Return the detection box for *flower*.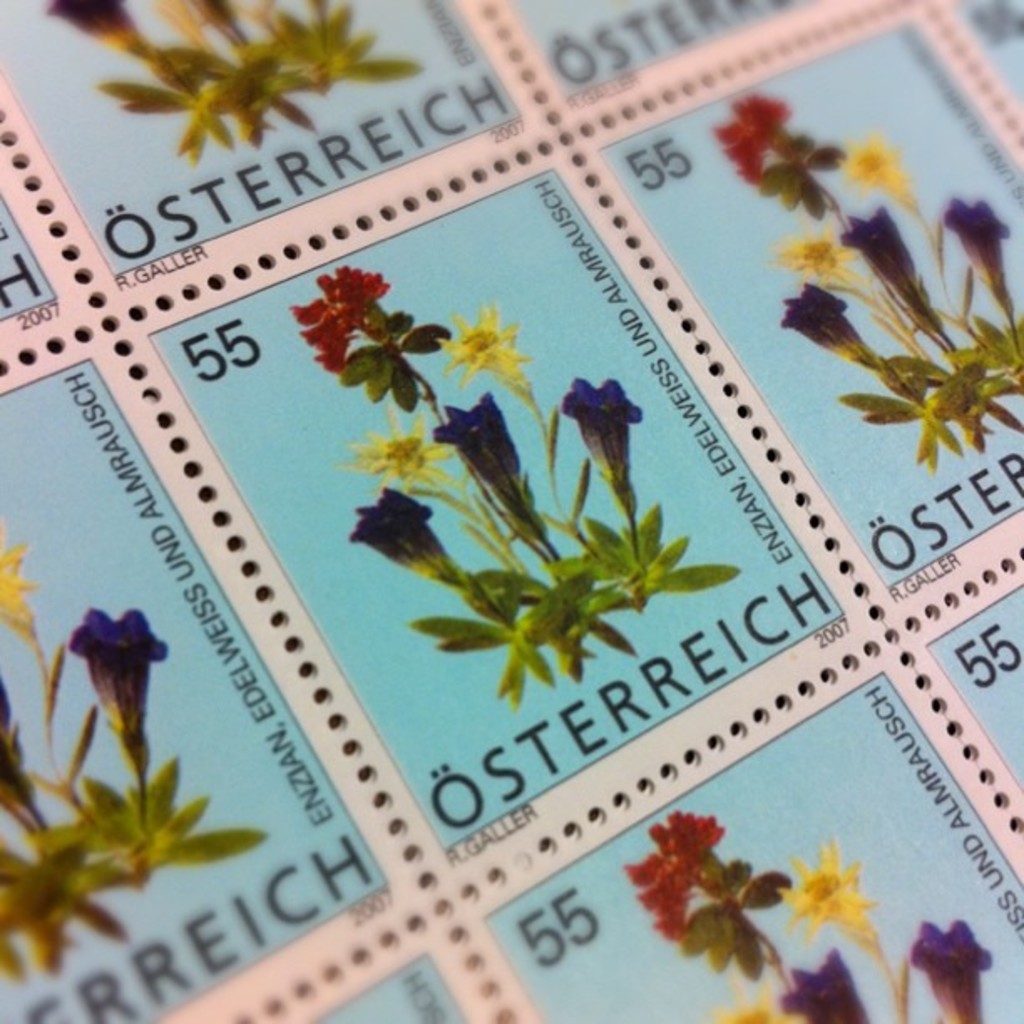
(left=619, top=810, right=726, bottom=939).
